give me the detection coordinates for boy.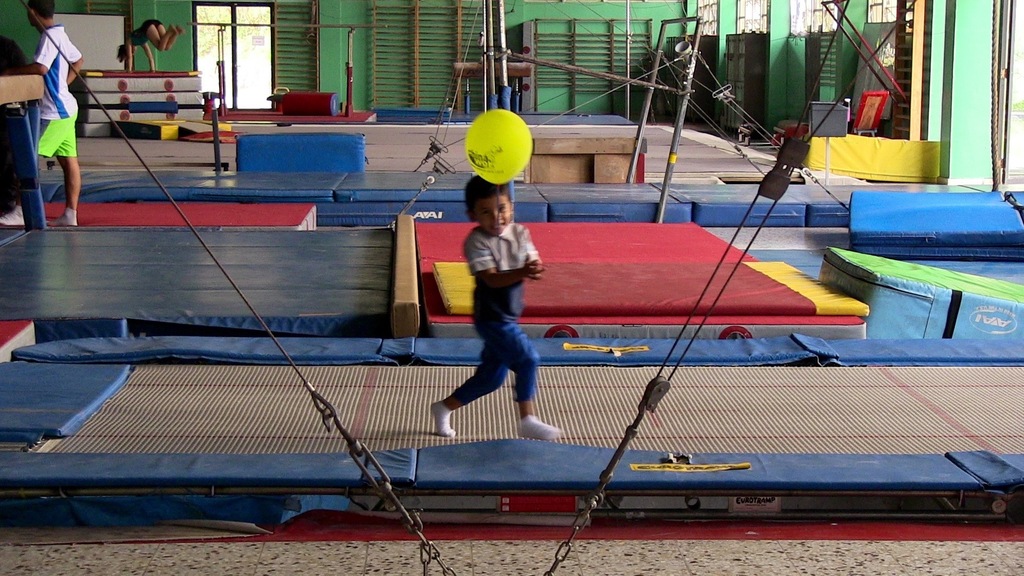
{"x1": 438, "y1": 162, "x2": 559, "y2": 445}.
